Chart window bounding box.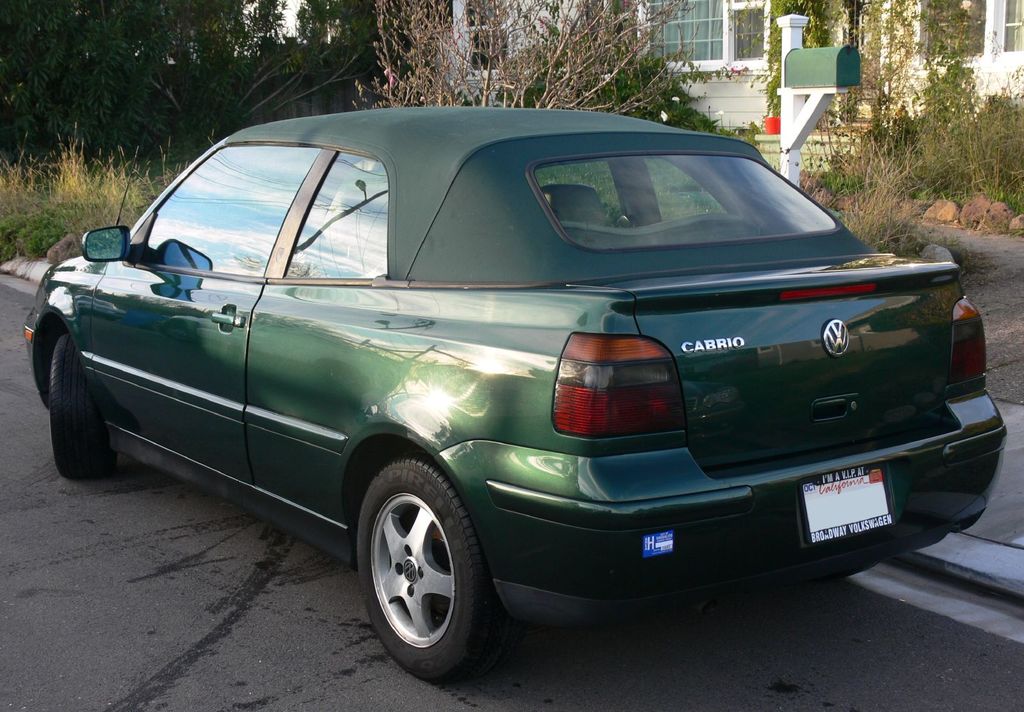
Charted: bbox=(918, 0, 991, 53).
